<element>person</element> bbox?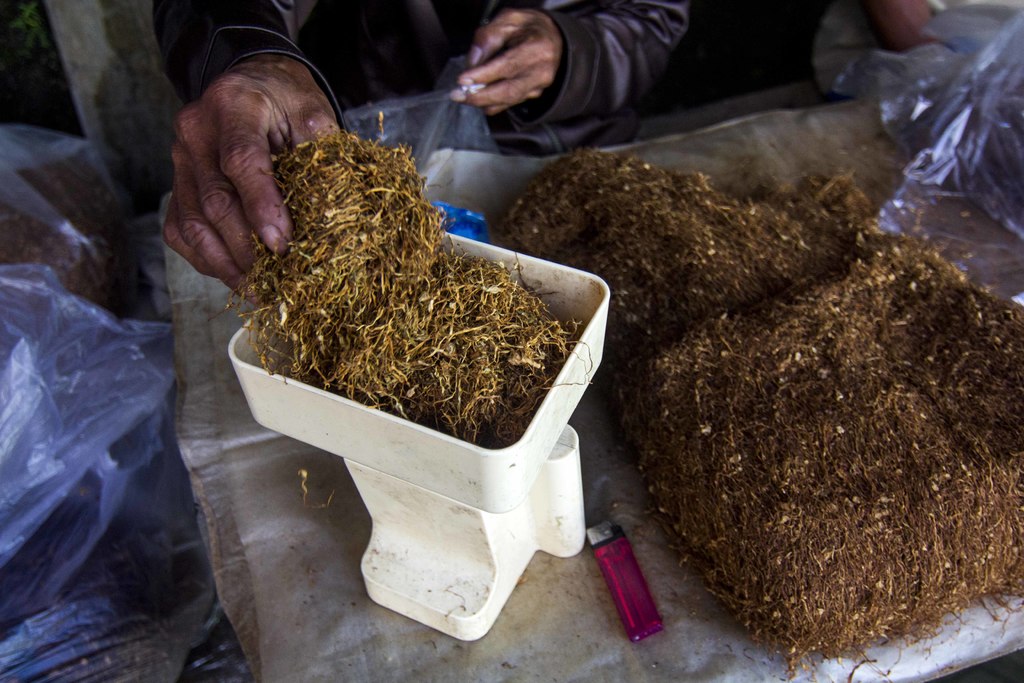
[154, 0, 698, 309]
